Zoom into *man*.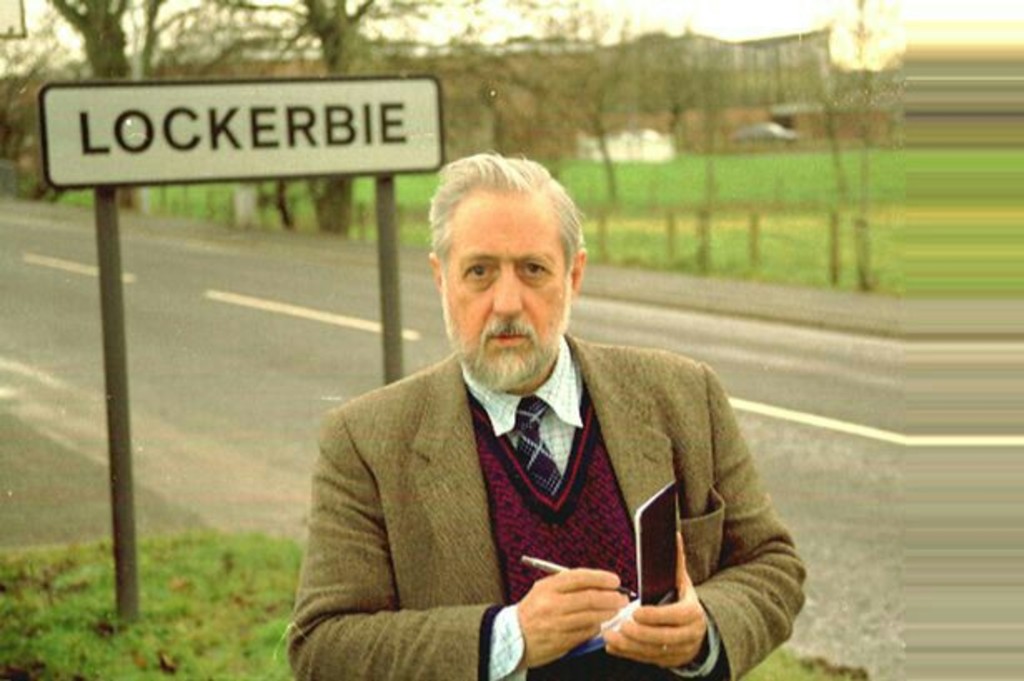
Zoom target: bbox=[298, 176, 809, 664].
